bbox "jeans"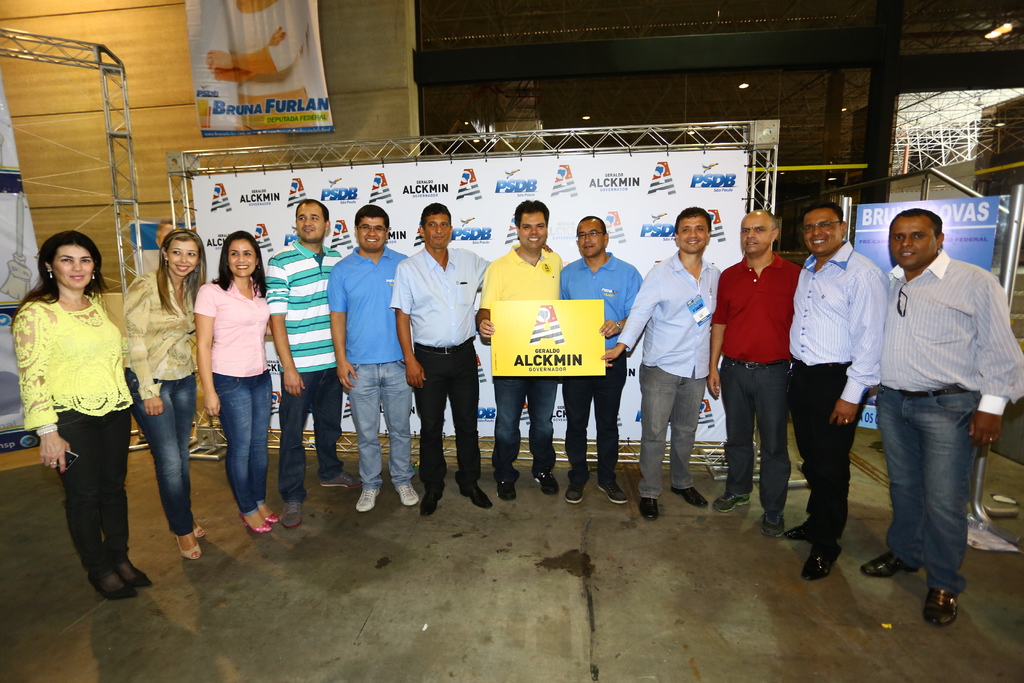
<region>214, 375, 271, 514</region>
